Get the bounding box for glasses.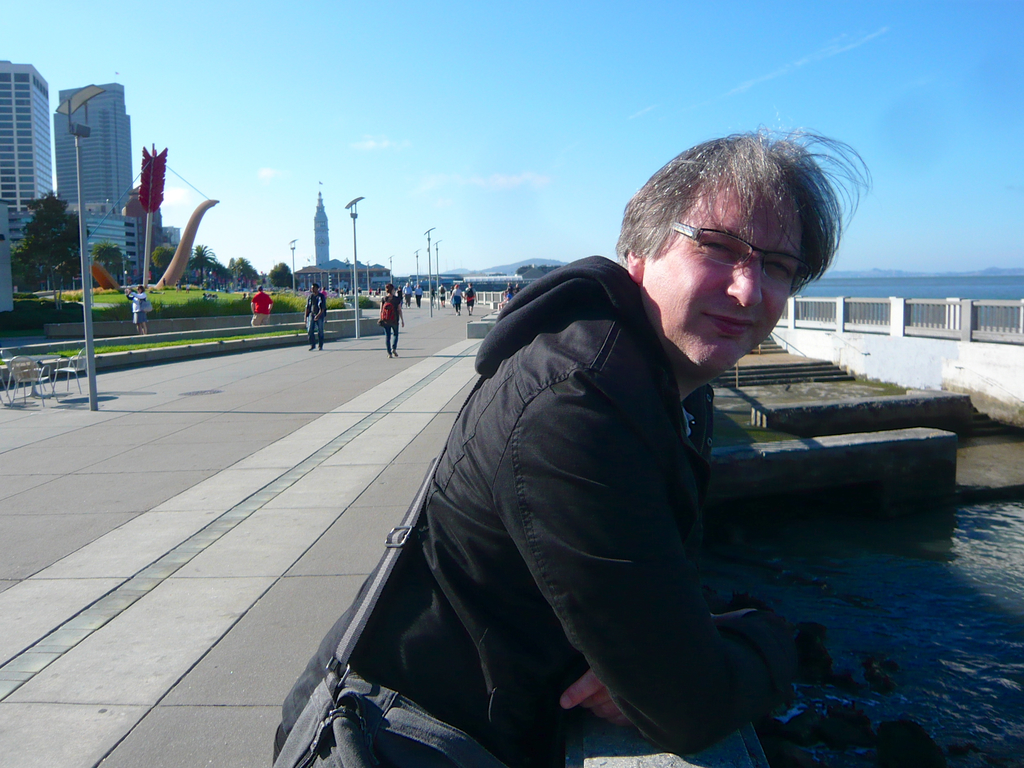
box(664, 217, 819, 294).
